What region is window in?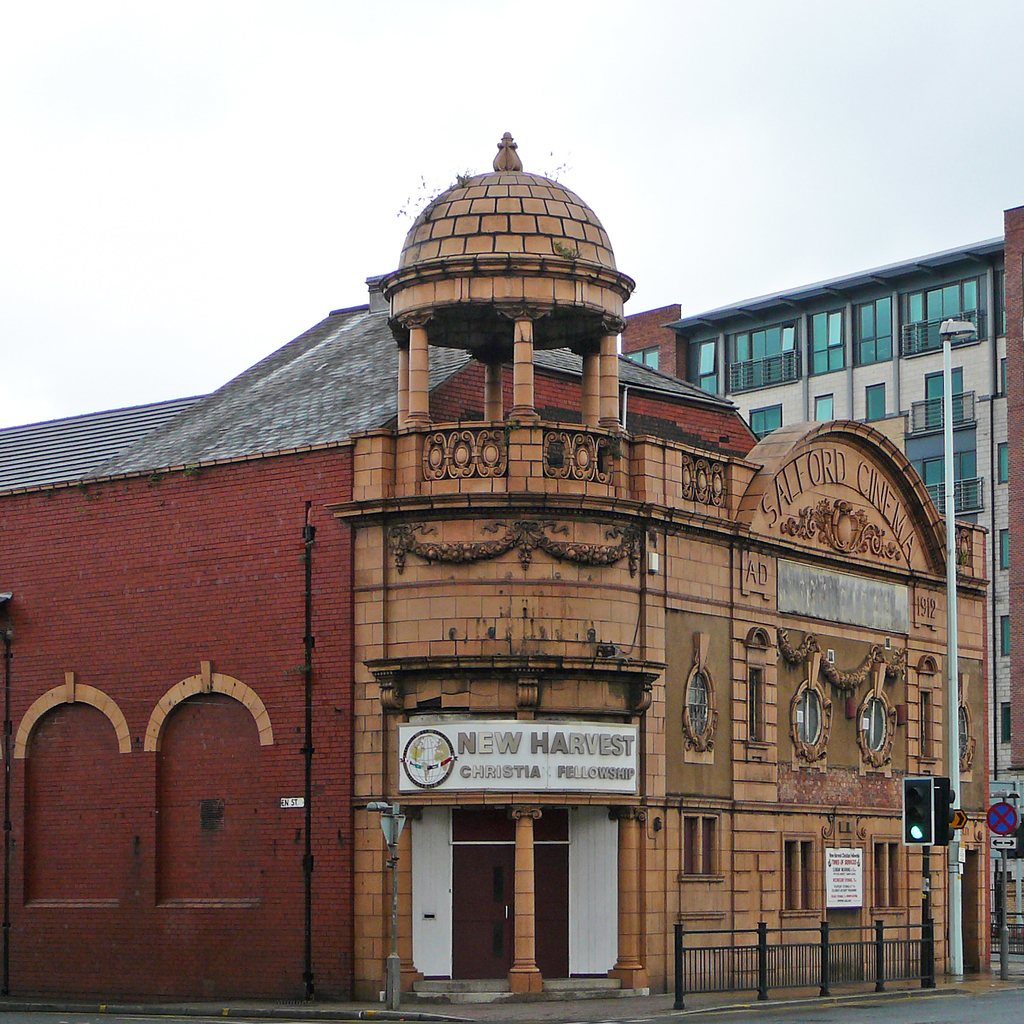
pyautogui.locateOnScreen(926, 451, 977, 508).
